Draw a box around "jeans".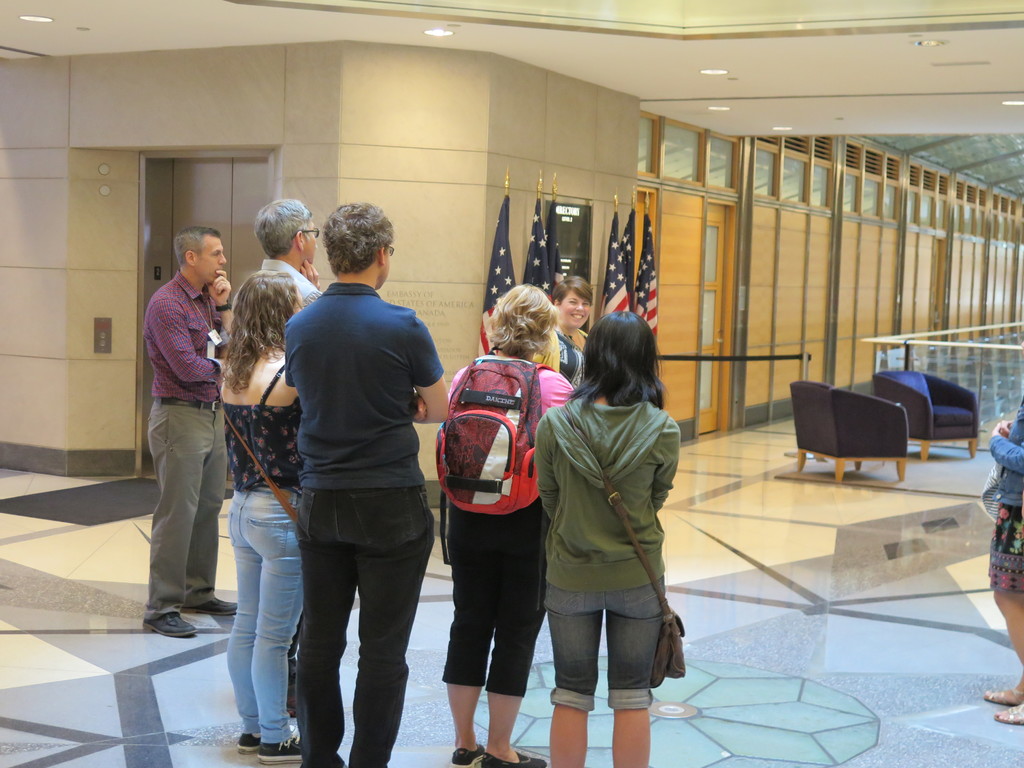
427 494 554 703.
